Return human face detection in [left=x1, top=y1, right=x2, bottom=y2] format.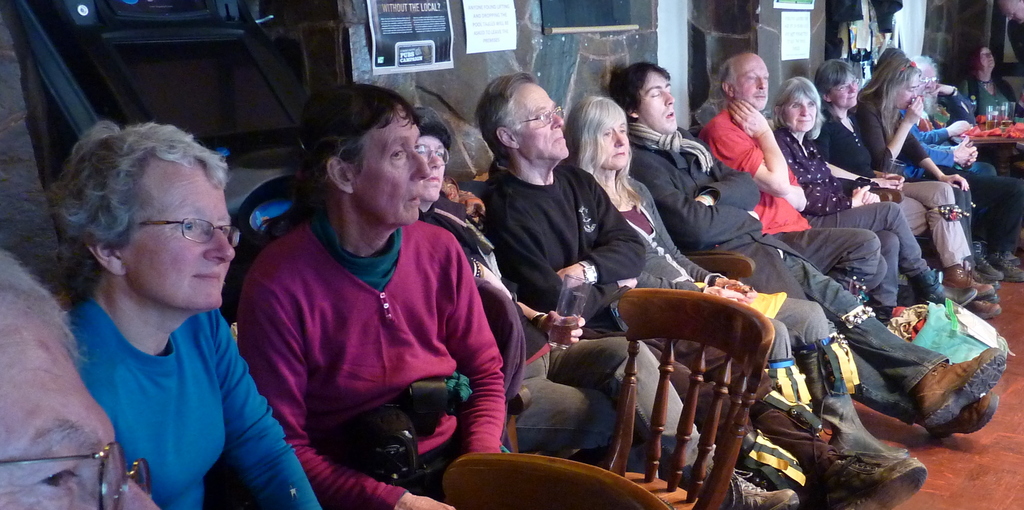
[left=594, top=108, right=628, bottom=173].
